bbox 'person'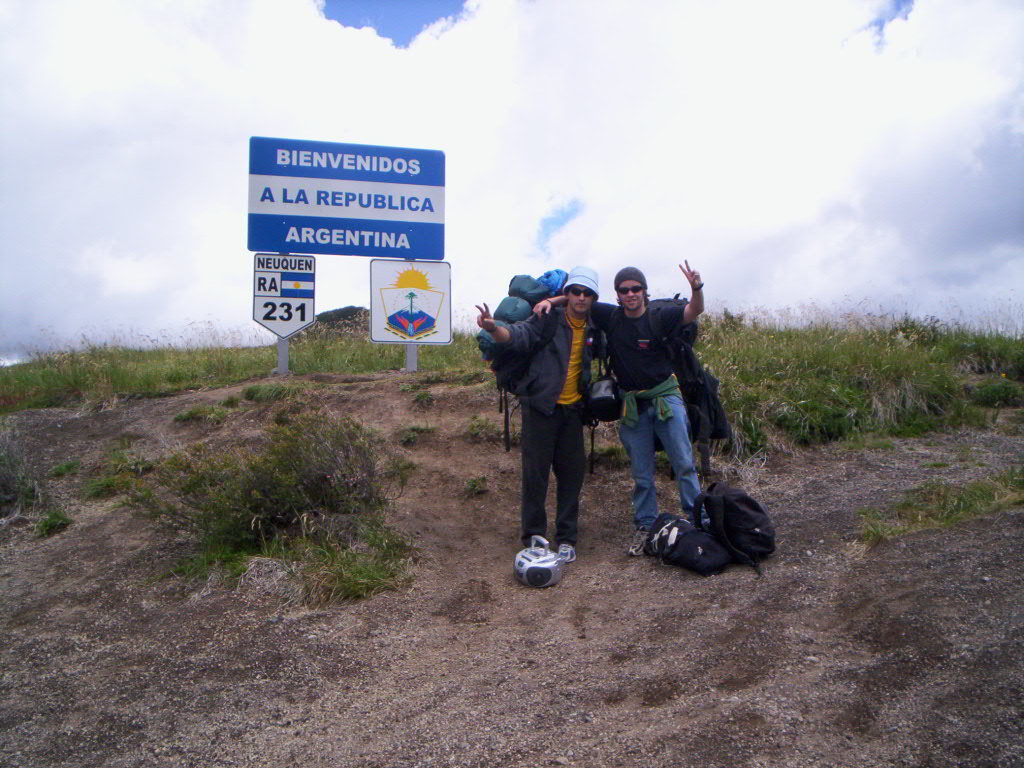
BBox(527, 264, 717, 551)
